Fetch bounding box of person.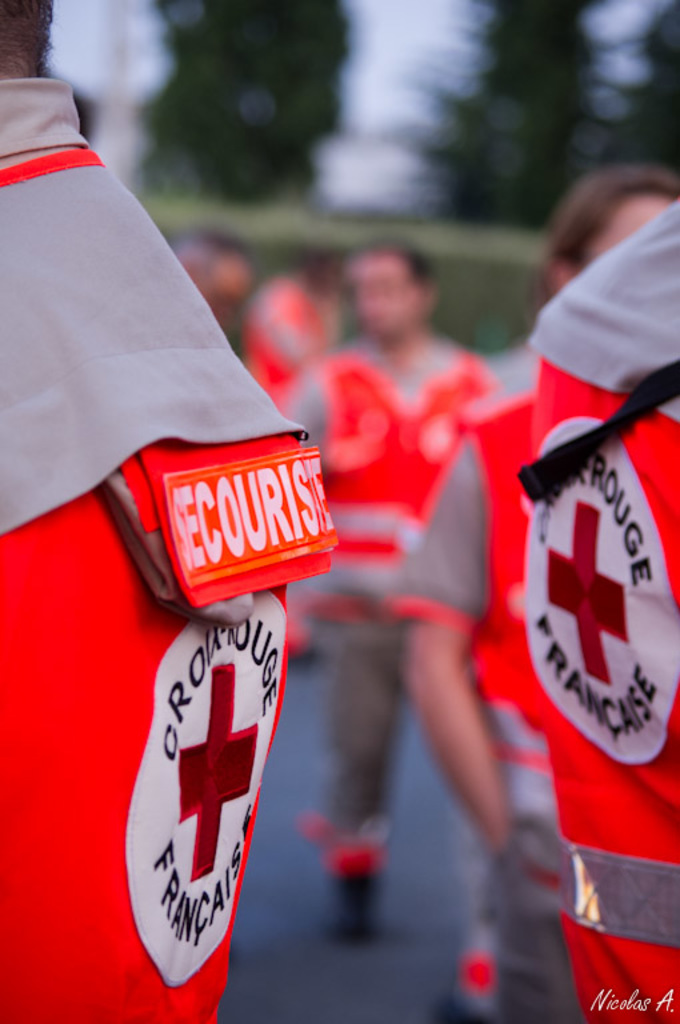
Bbox: <bbox>287, 244, 501, 943</bbox>.
